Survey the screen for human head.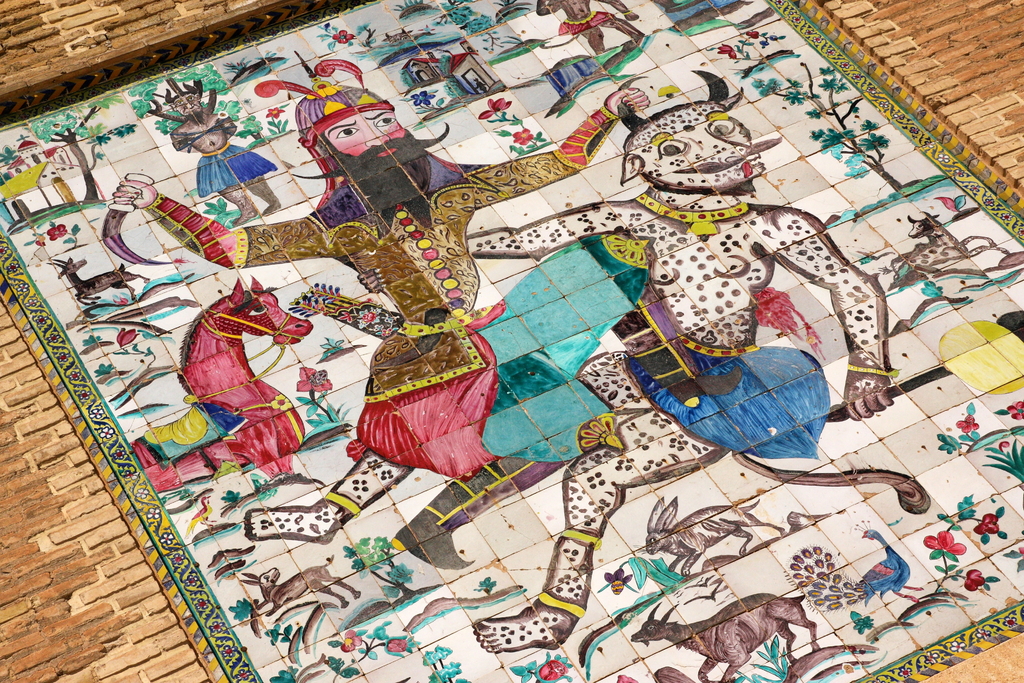
Survey found: box=[291, 107, 449, 201].
